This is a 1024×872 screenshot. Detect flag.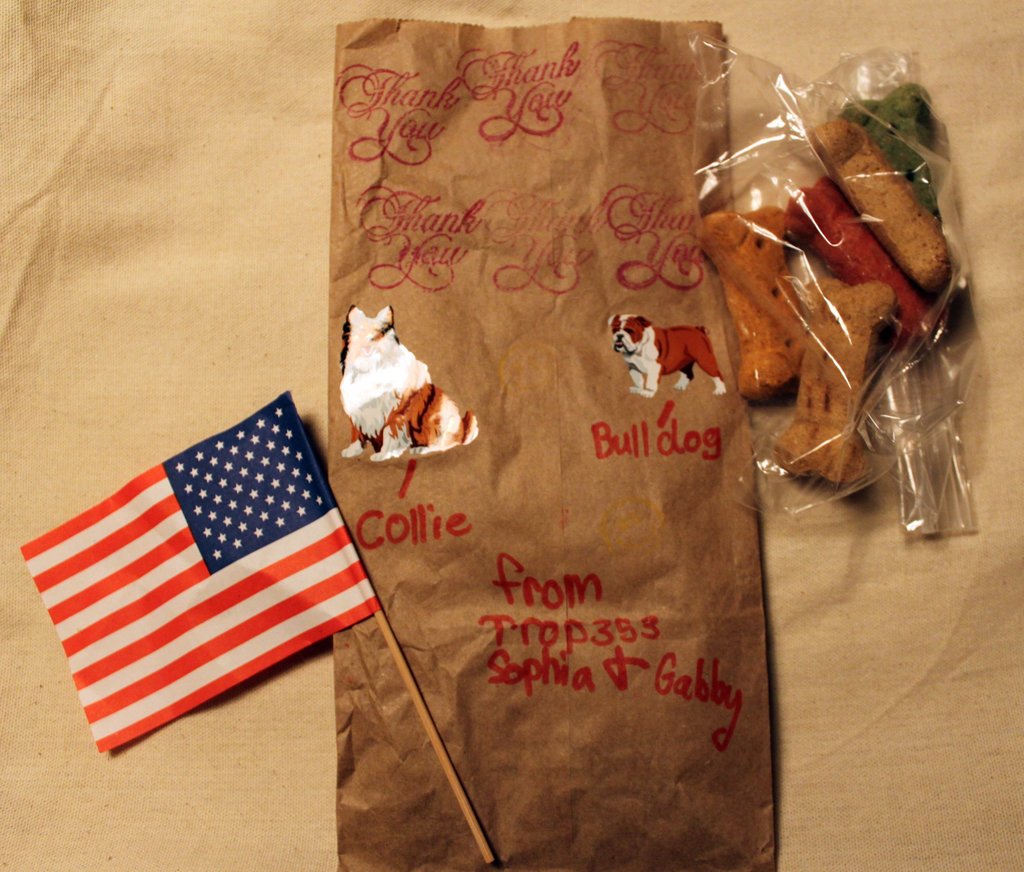
{"left": 12, "top": 390, "right": 375, "bottom": 755}.
